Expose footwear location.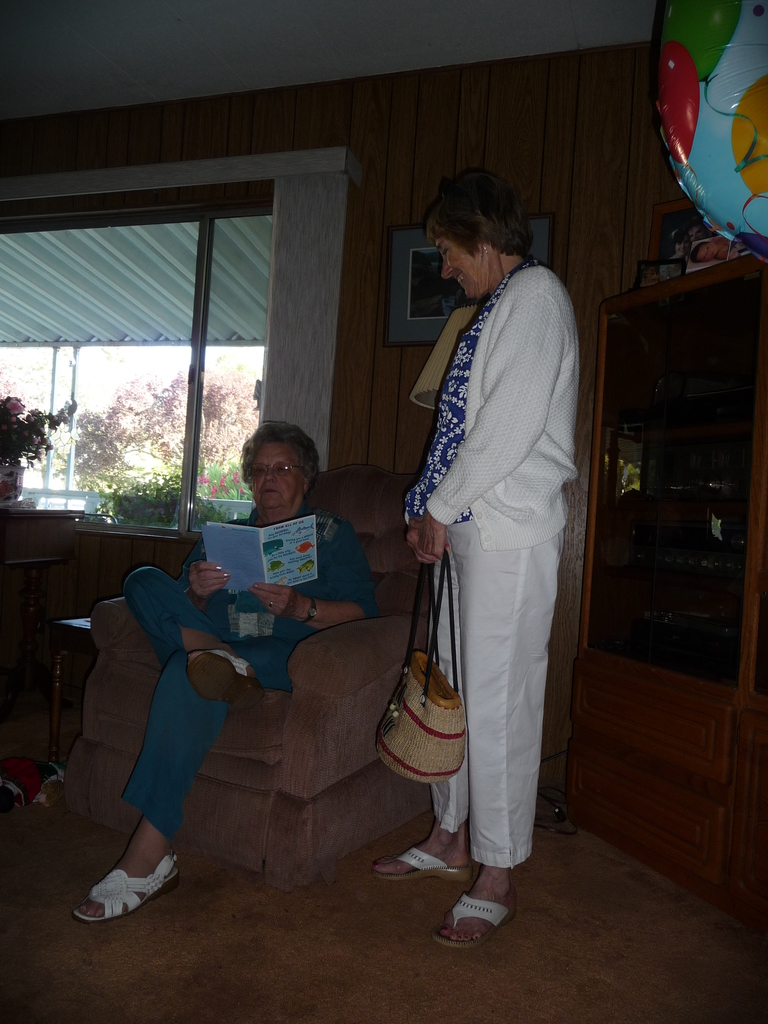
Exposed at bbox(72, 839, 172, 924).
